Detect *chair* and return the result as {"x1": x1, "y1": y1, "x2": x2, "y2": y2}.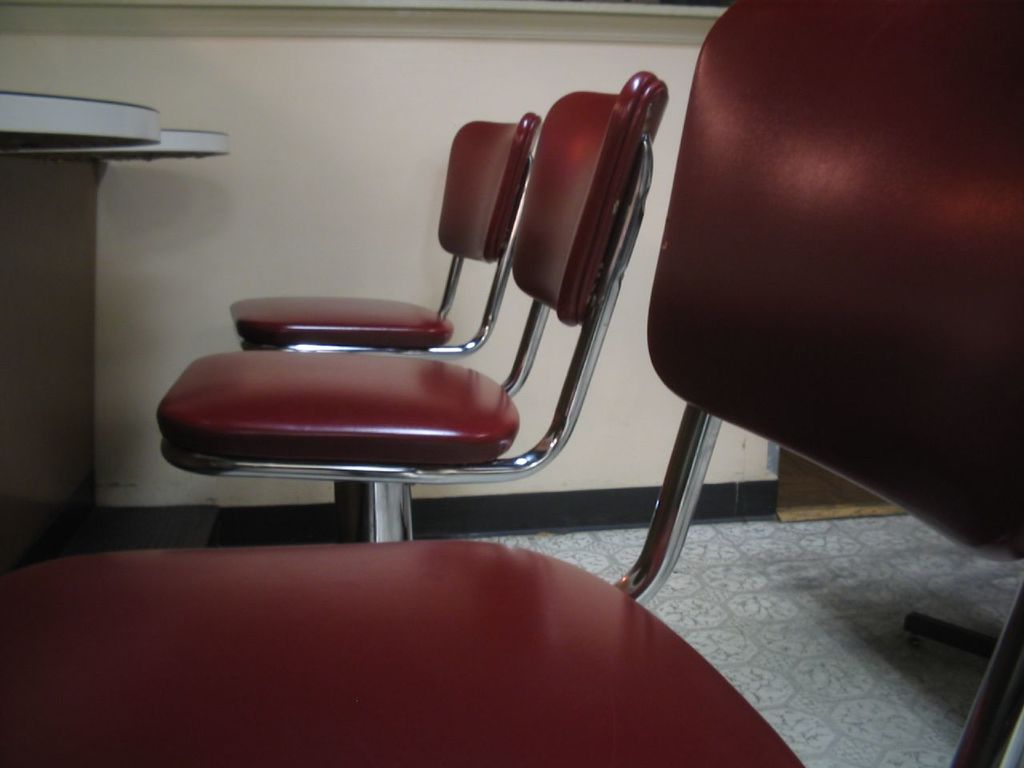
{"x1": 0, "y1": 0, "x2": 1023, "y2": 767}.
